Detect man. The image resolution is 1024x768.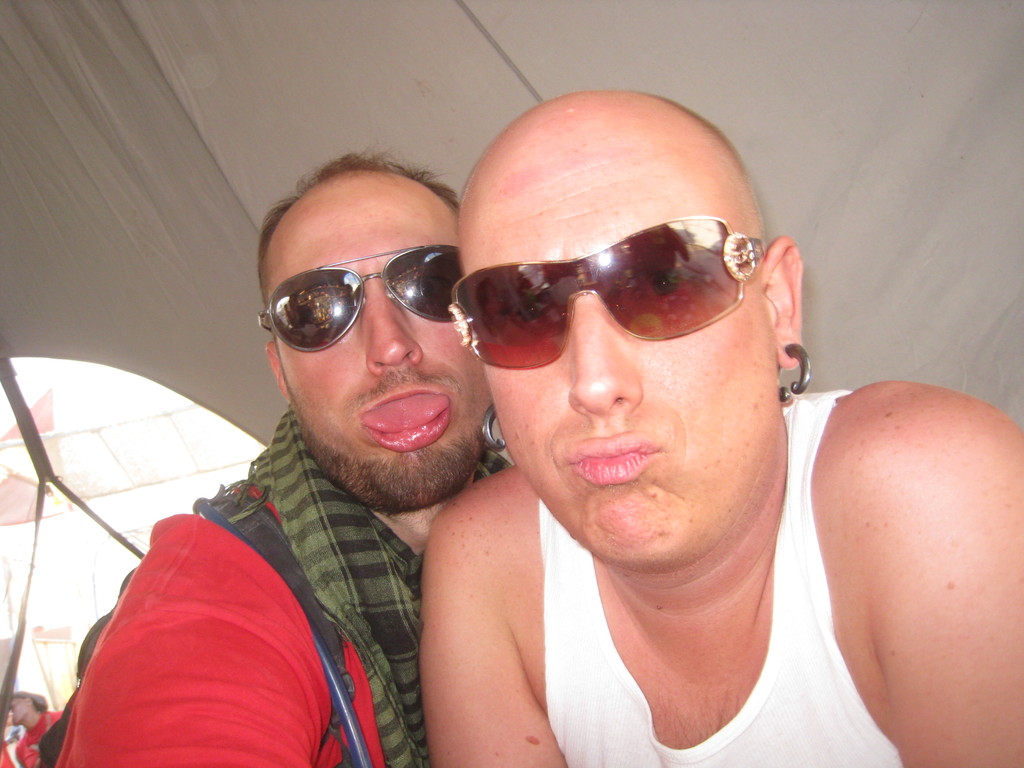
Rect(4, 689, 64, 767).
